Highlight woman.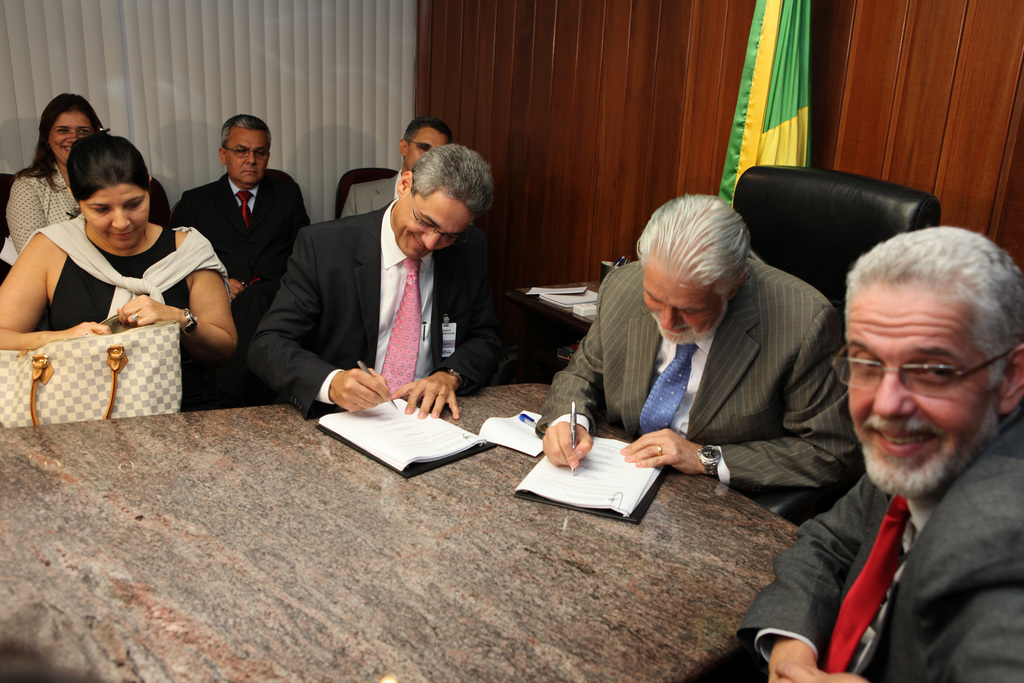
Highlighted region: bbox=[0, 81, 107, 266].
